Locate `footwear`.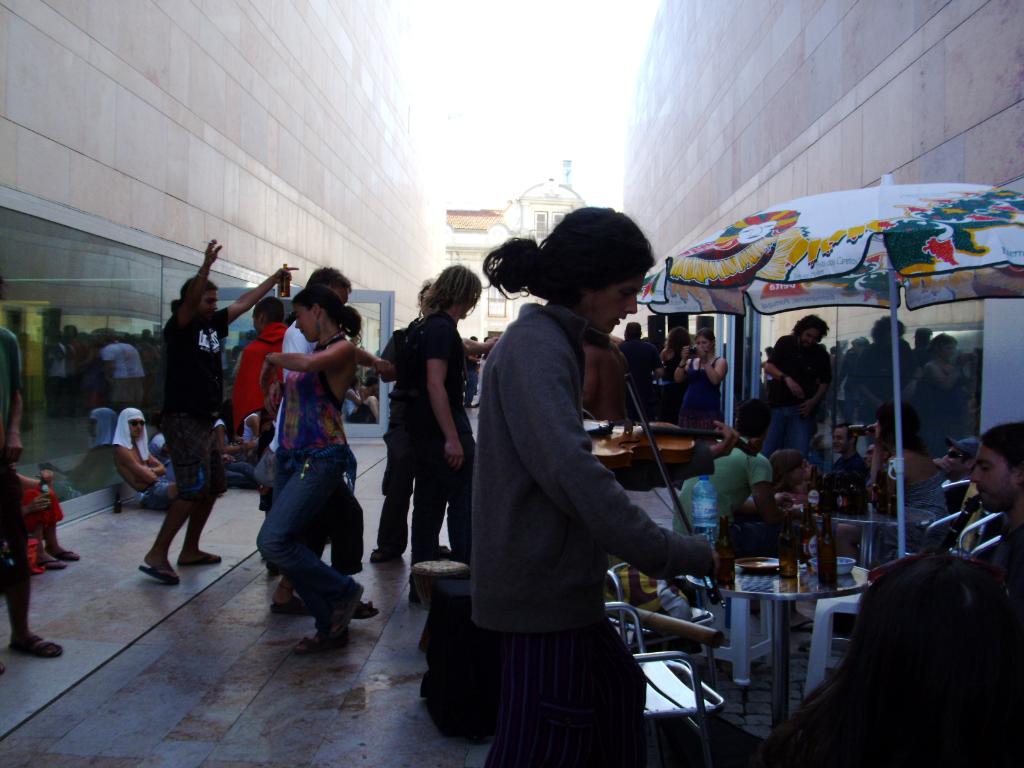
Bounding box: [left=139, top=563, right=179, bottom=586].
